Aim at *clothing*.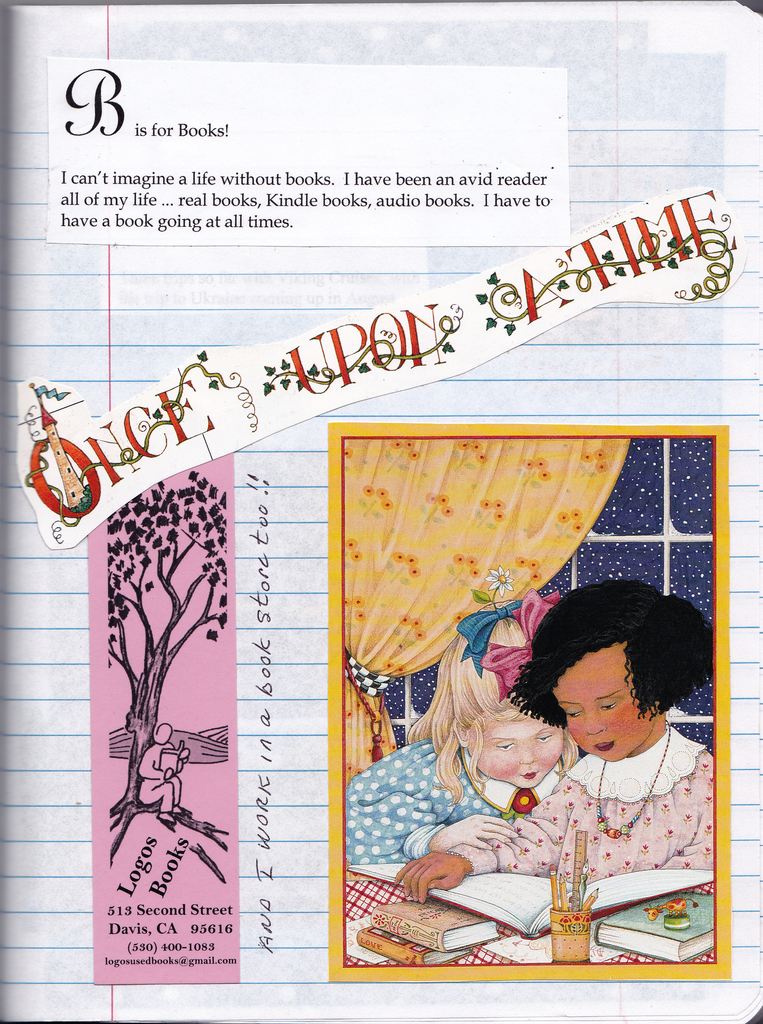
Aimed at Rect(332, 727, 505, 876).
